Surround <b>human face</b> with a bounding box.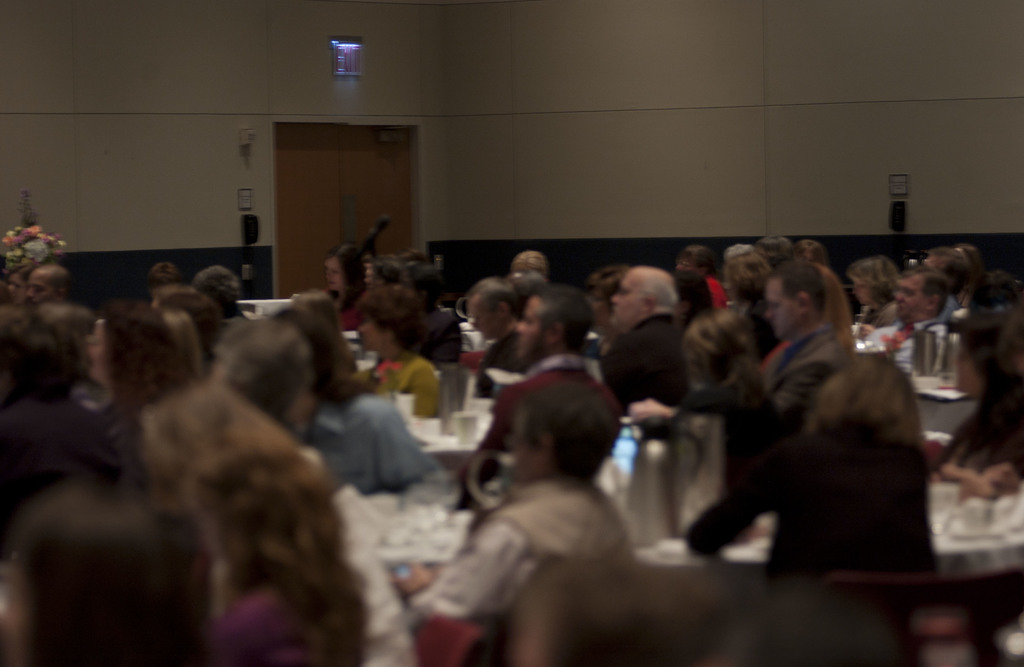
box(360, 314, 380, 349).
